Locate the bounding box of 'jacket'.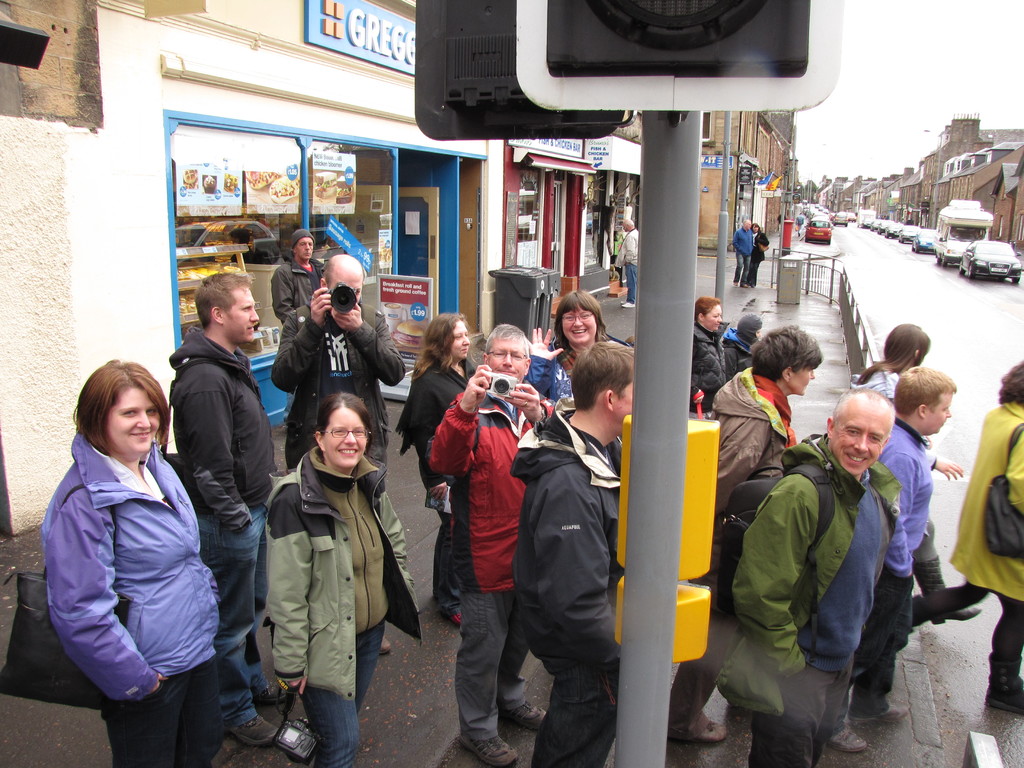
Bounding box: crop(730, 226, 757, 257).
